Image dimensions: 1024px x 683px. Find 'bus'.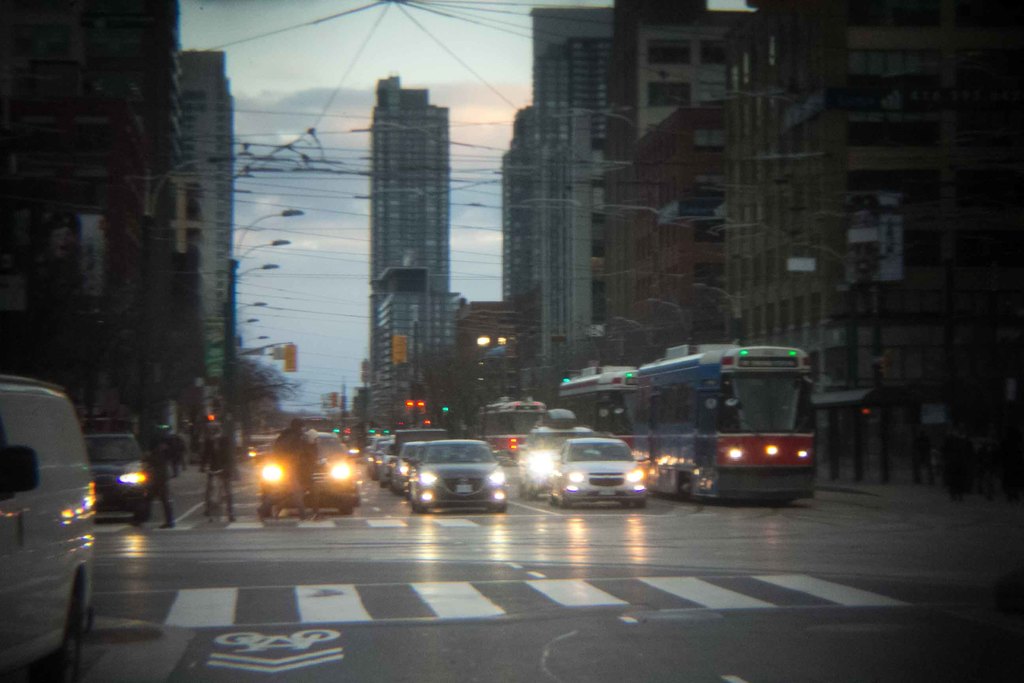
297:415:333:436.
